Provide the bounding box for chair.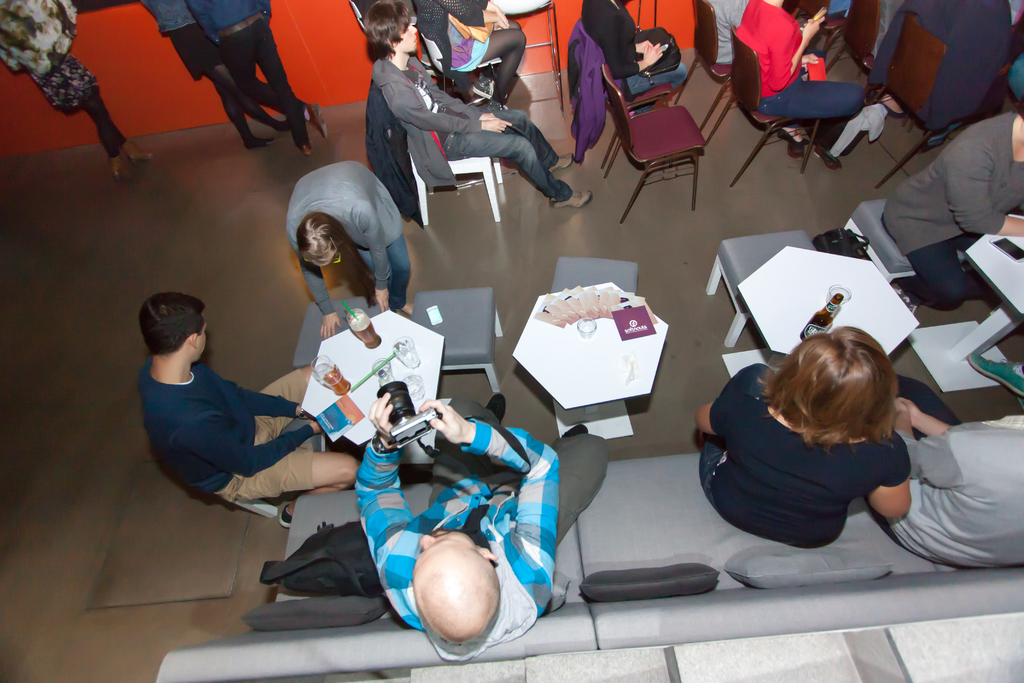
486:0:565:110.
